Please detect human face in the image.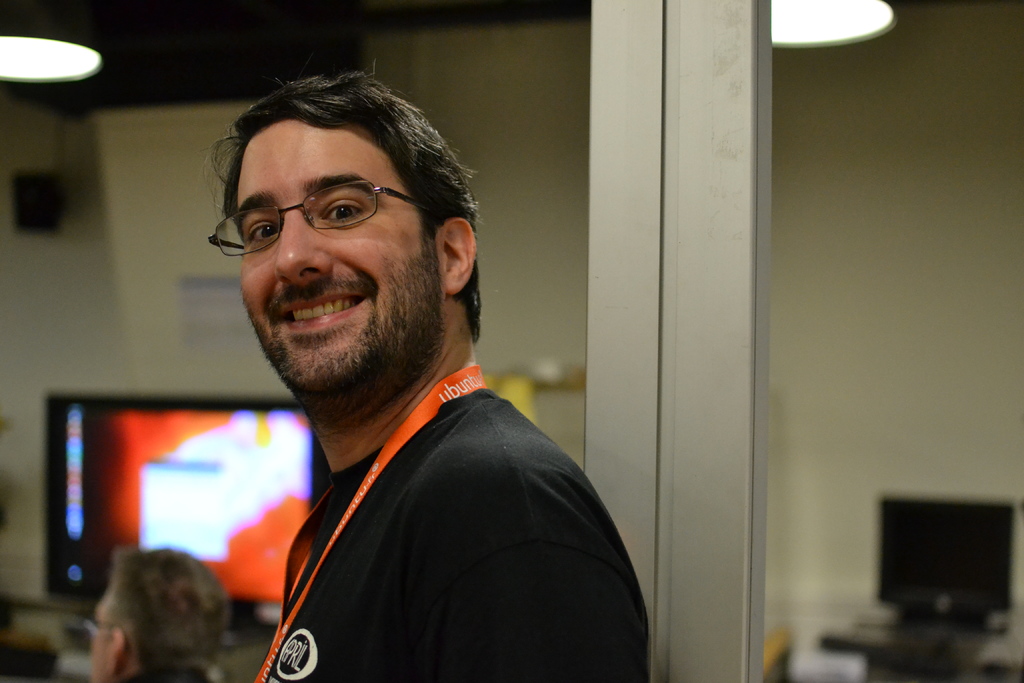
bbox=[81, 582, 118, 682].
